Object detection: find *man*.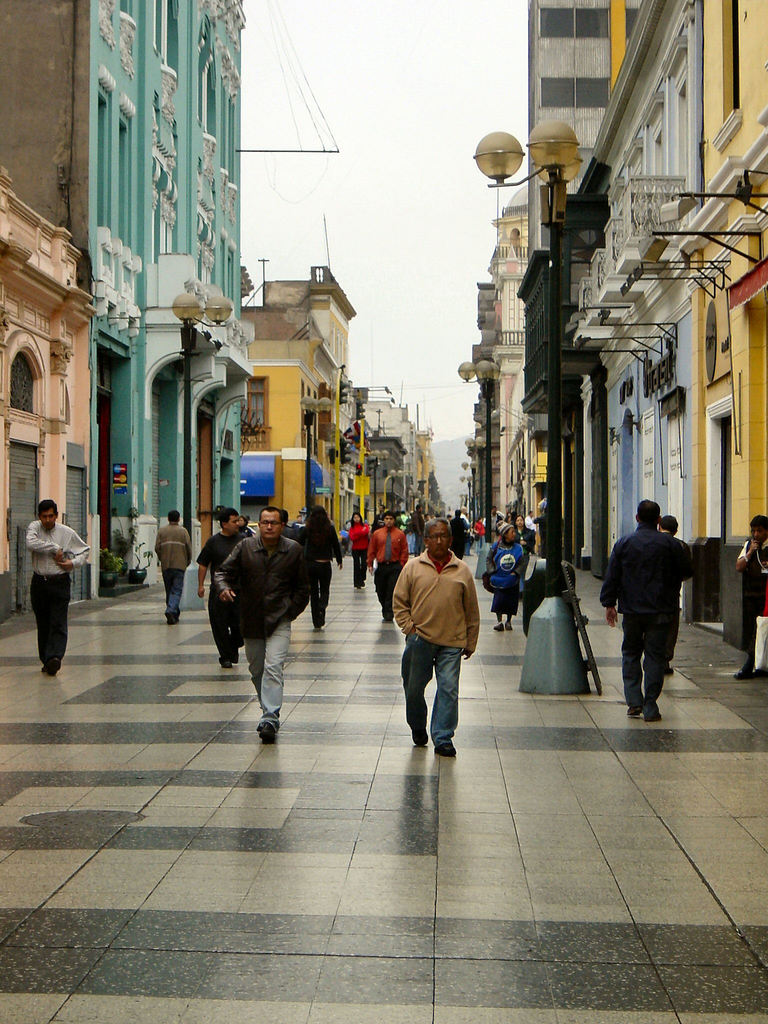
bbox=(20, 494, 91, 671).
